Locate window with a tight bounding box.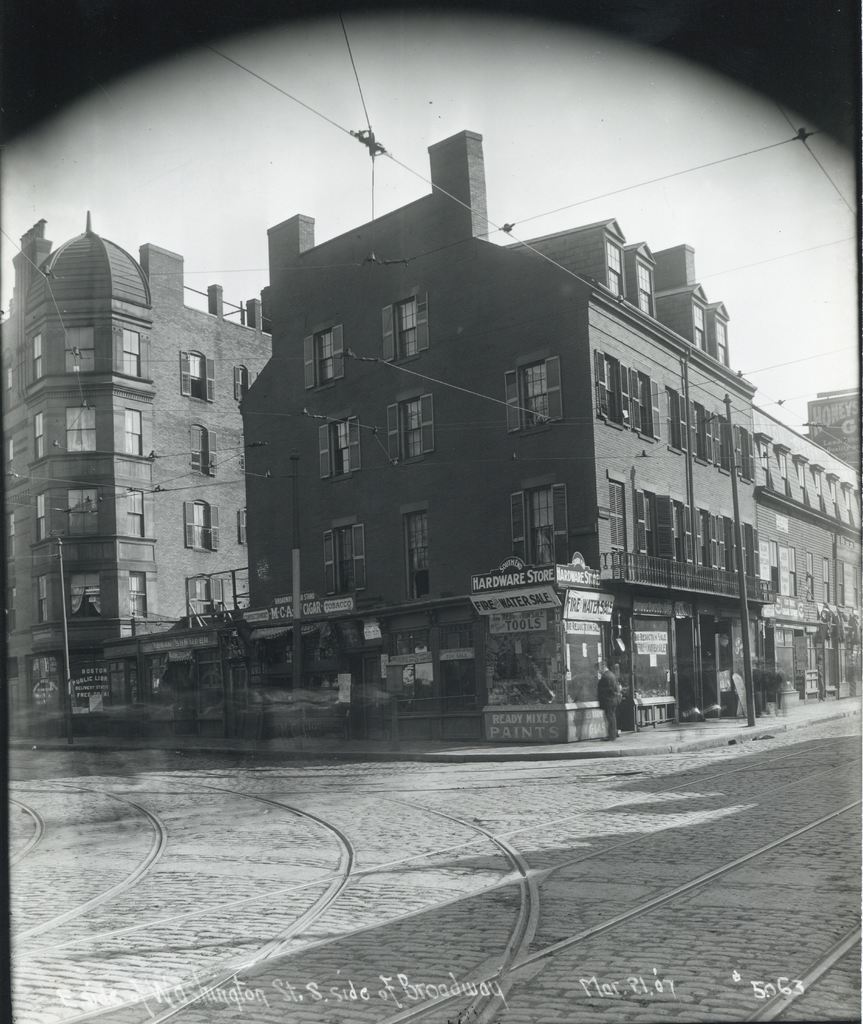
bbox(175, 345, 217, 401).
